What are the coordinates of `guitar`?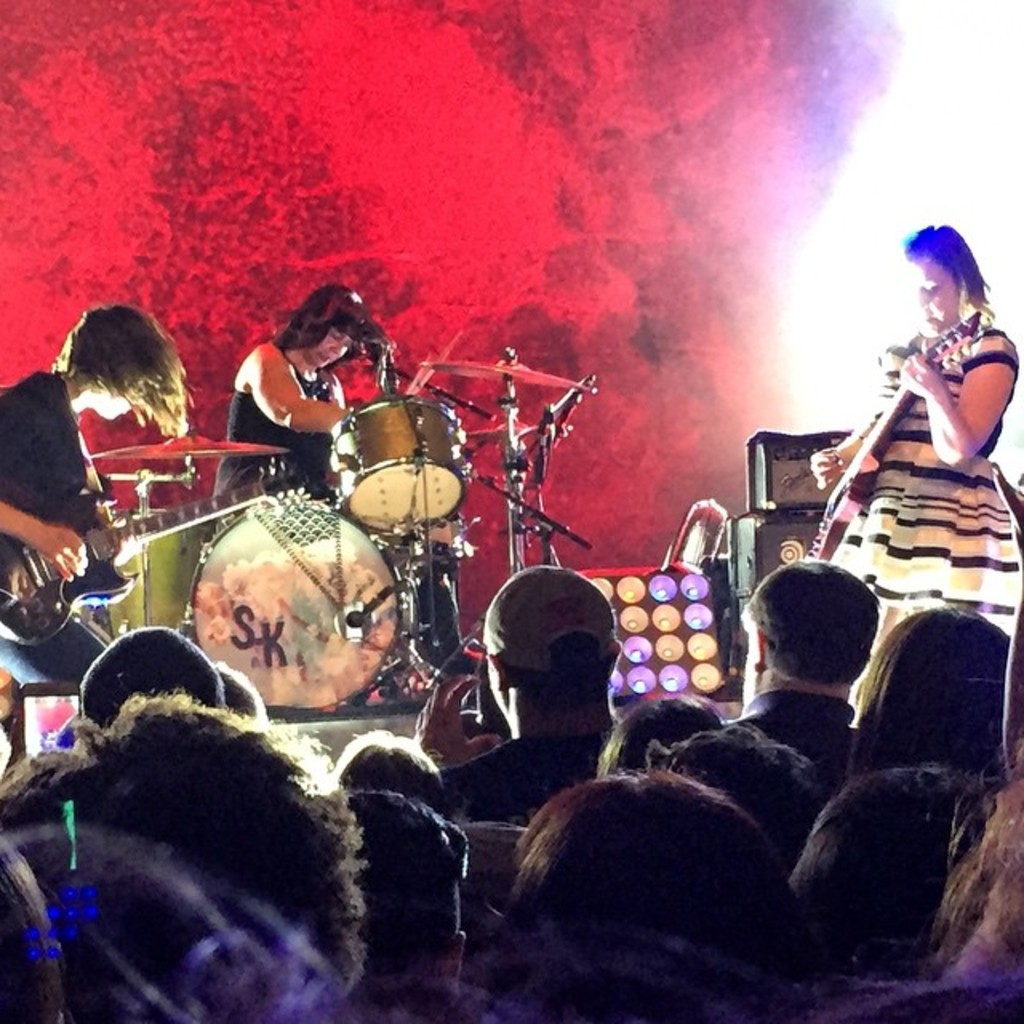
0, 458, 310, 654.
